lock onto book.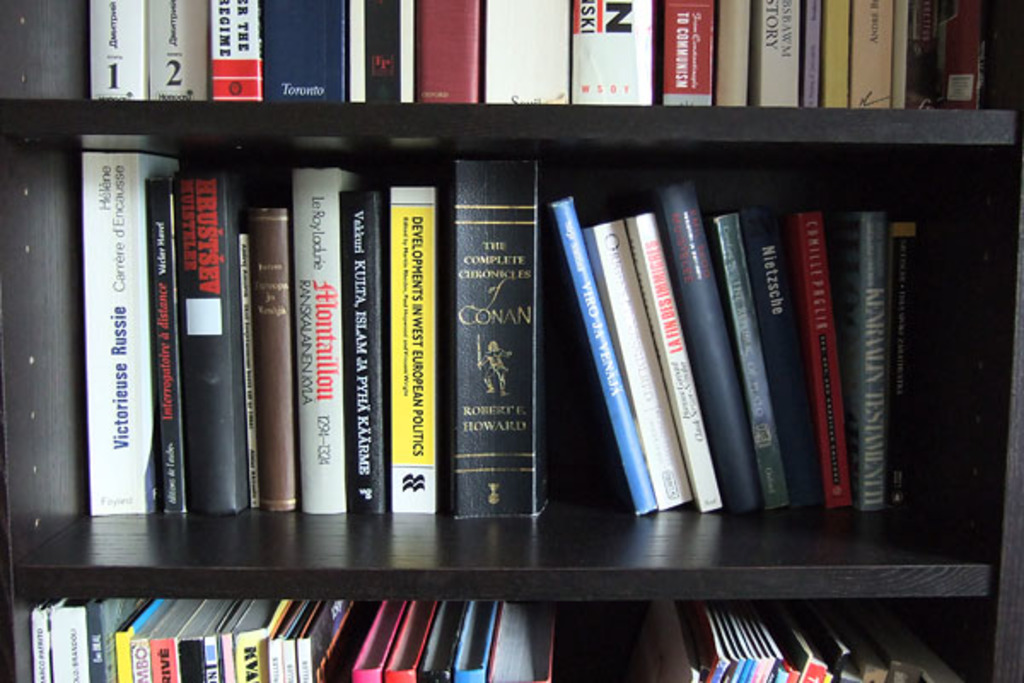
Locked: [x1=753, y1=0, x2=800, y2=108].
